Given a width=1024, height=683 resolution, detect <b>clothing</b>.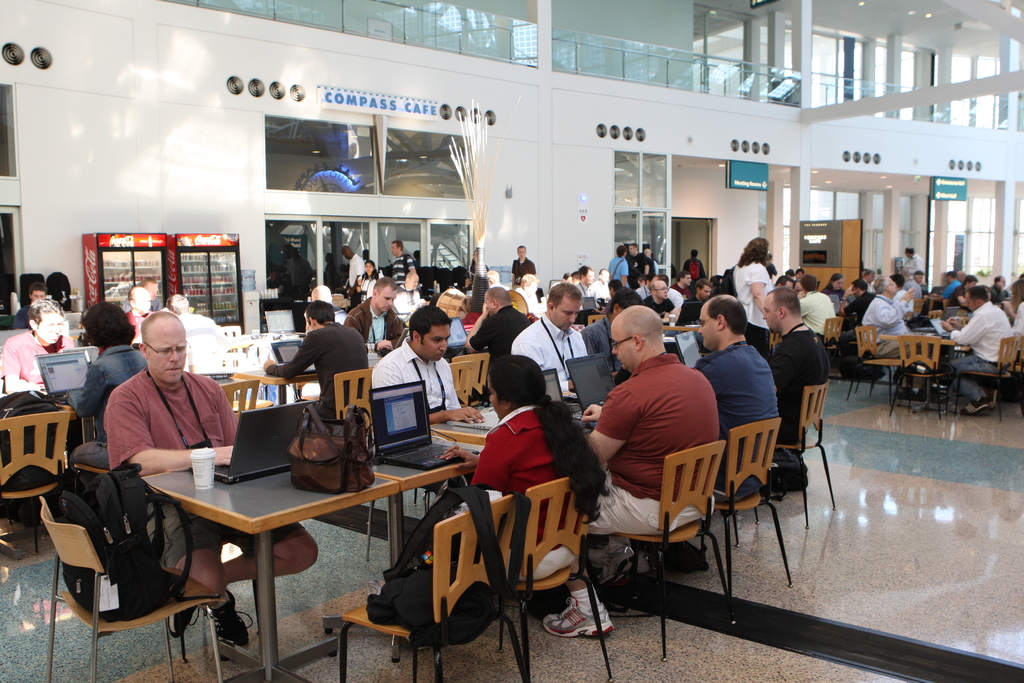
left=388, top=247, right=417, bottom=283.
